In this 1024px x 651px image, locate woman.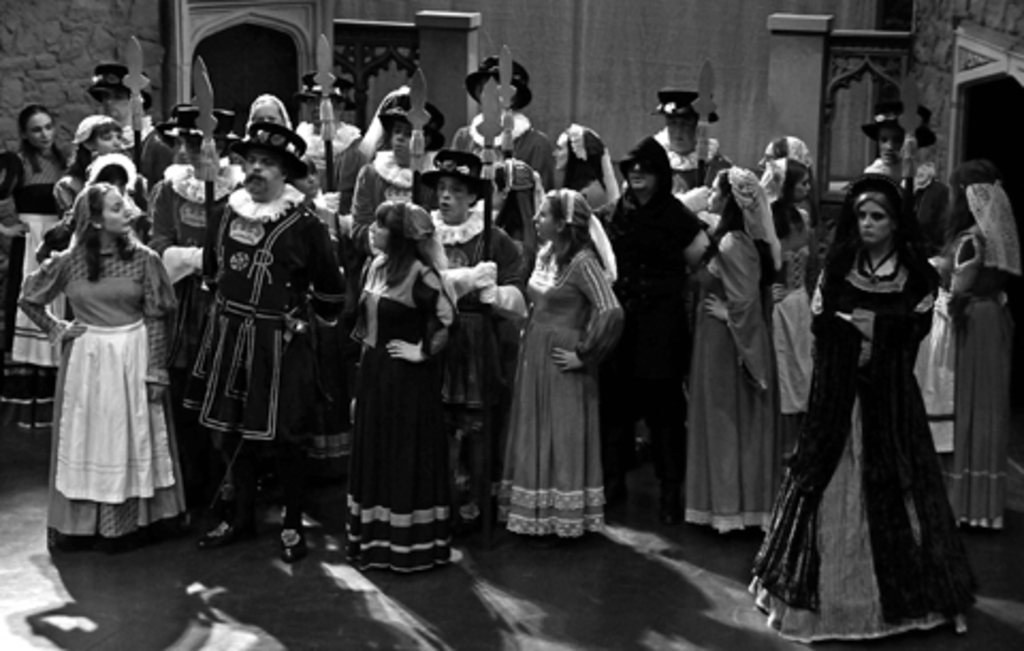
Bounding box: region(672, 166, 781, 534).
